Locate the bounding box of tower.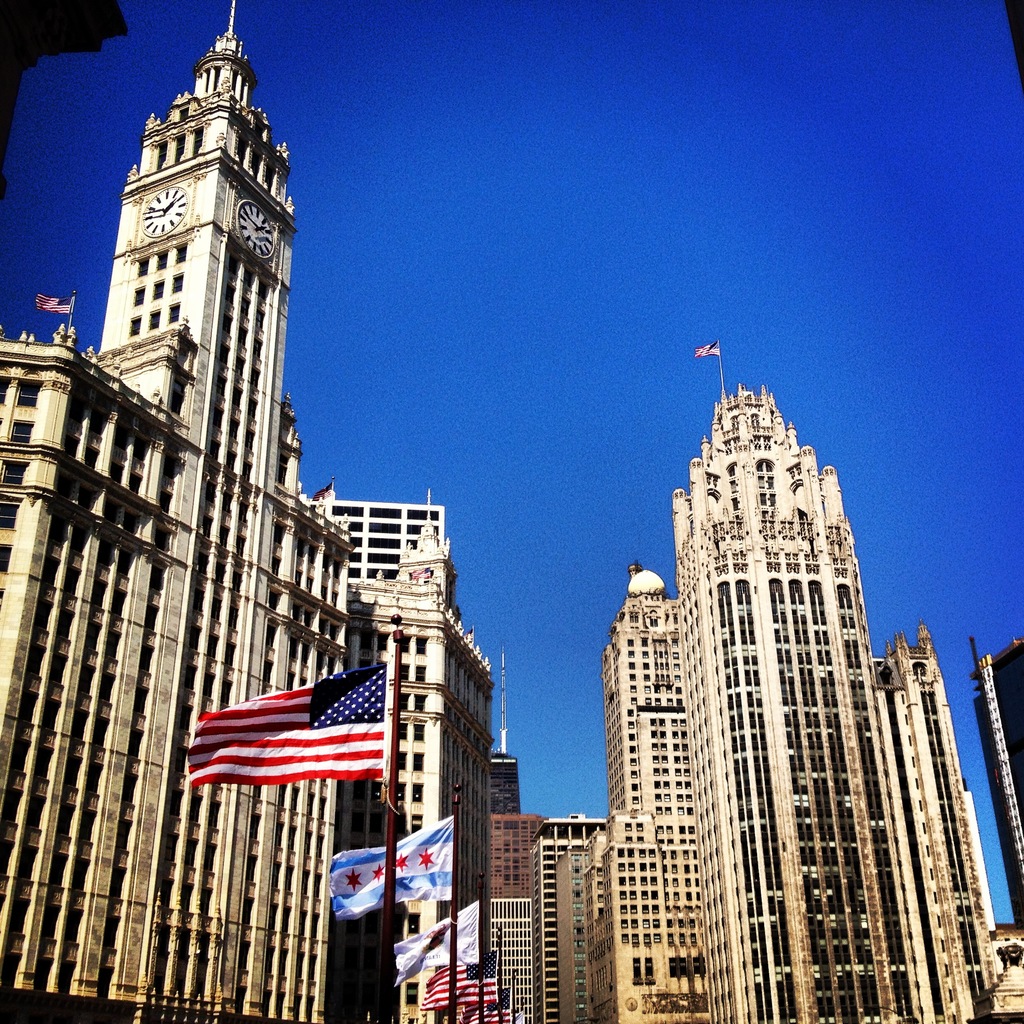
Bounding box: x1=670 y1=385 x2=926 y2=1023.
